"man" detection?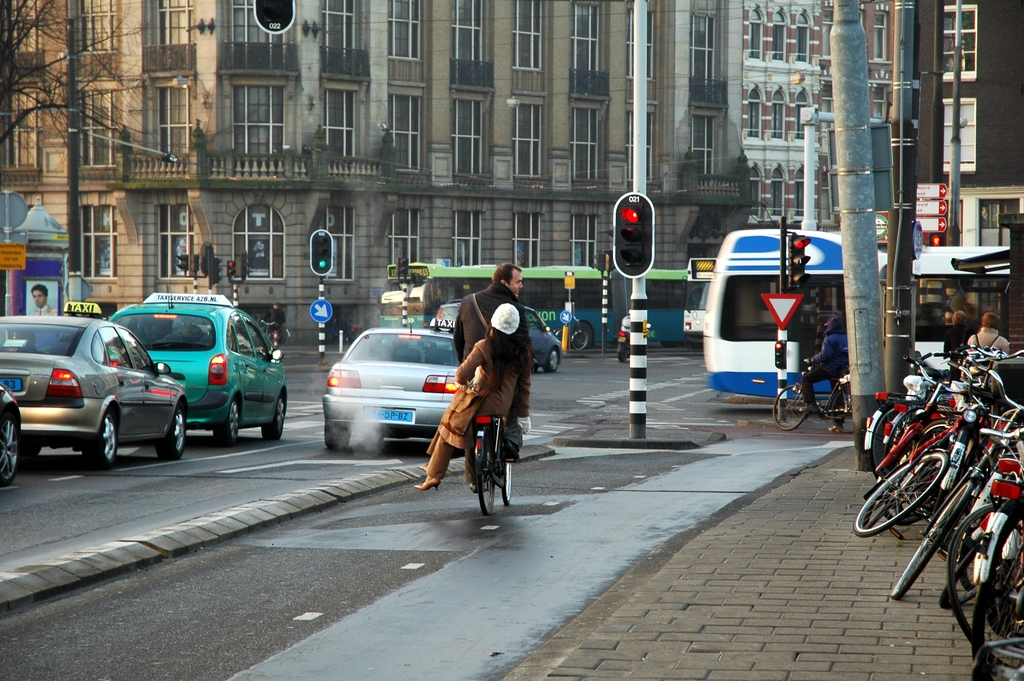
[34, 282, 59, 318]
